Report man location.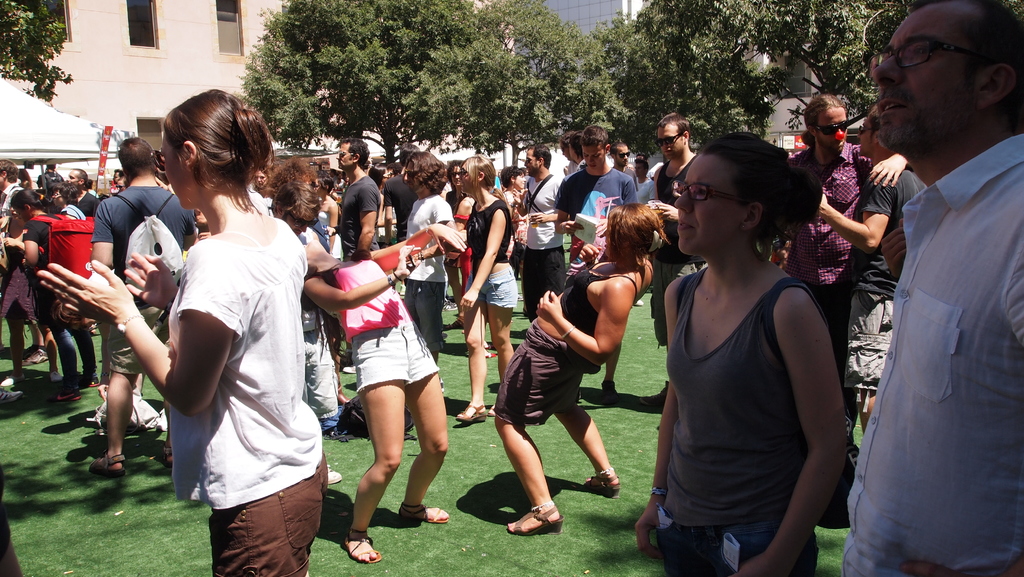
Report: [x1=644, y1=111, x2=710, y2=433].
